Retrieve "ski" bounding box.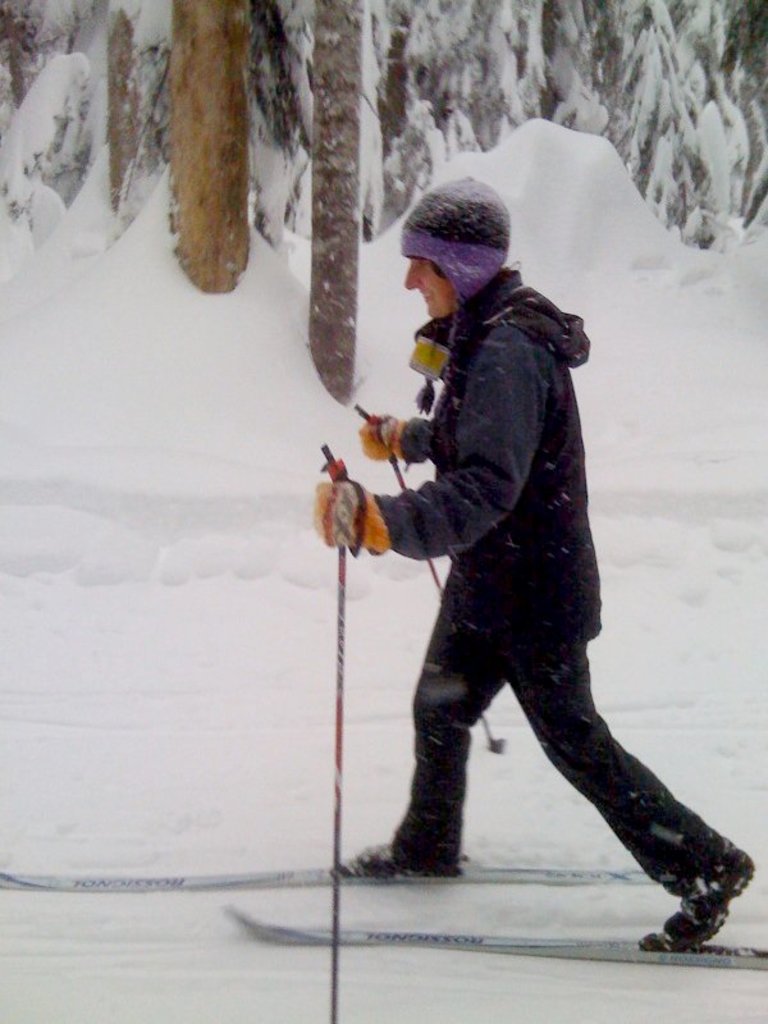
Bounding box: [229,893,767,977].
